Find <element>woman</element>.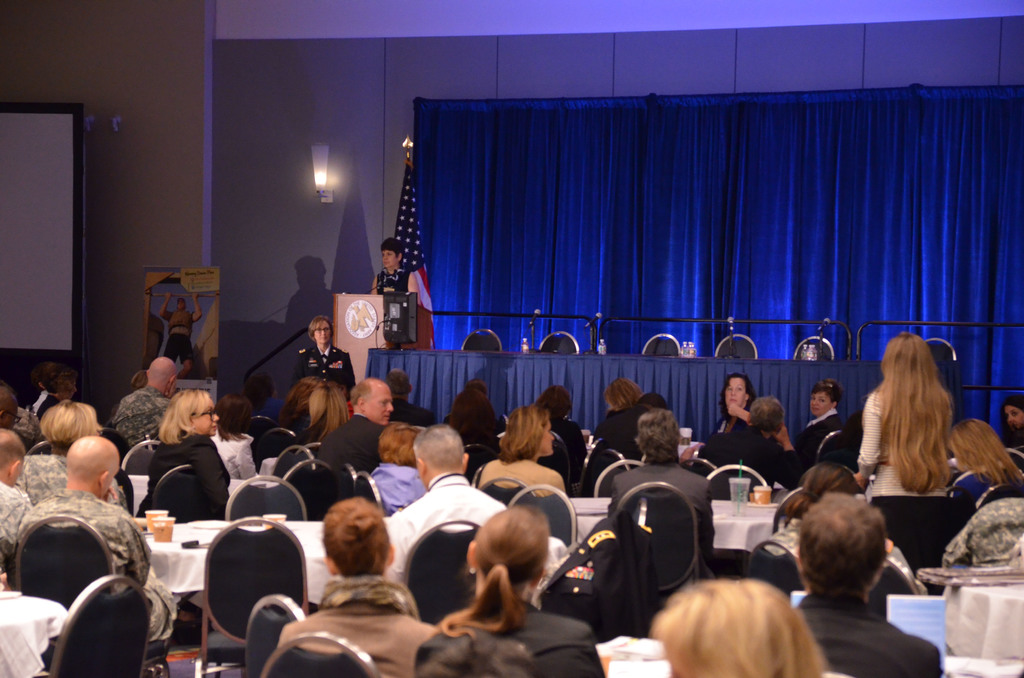
x1=471, y1=404, x2=566, y2=497.
